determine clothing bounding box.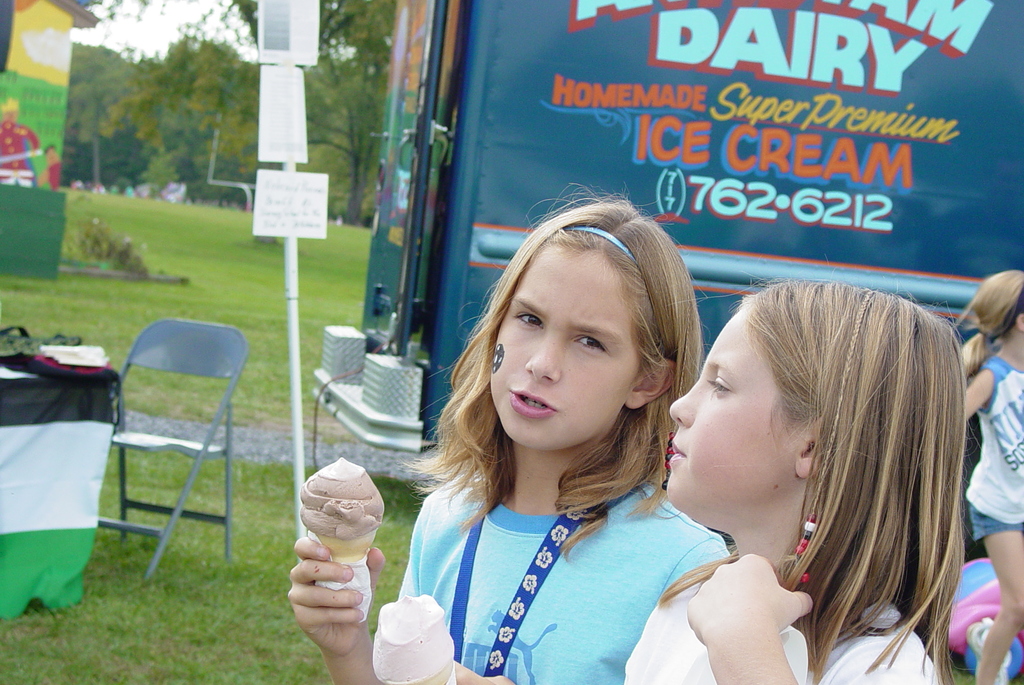
Determined: BBox(960, 357, 1023, 543).
